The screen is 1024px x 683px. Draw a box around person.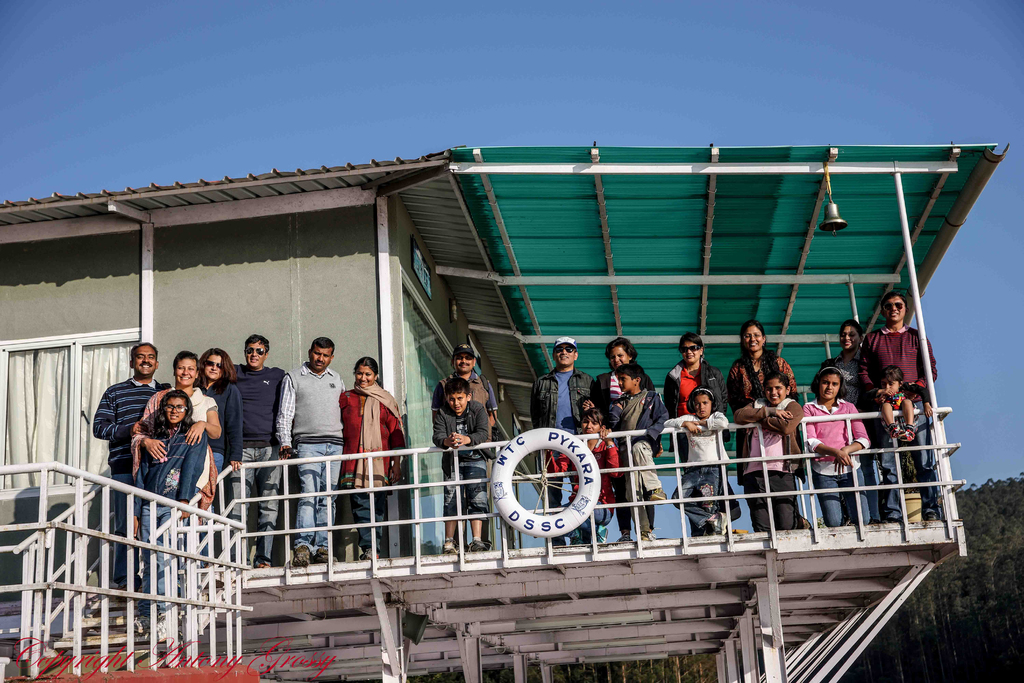
region(801, 365, 871, 529).
